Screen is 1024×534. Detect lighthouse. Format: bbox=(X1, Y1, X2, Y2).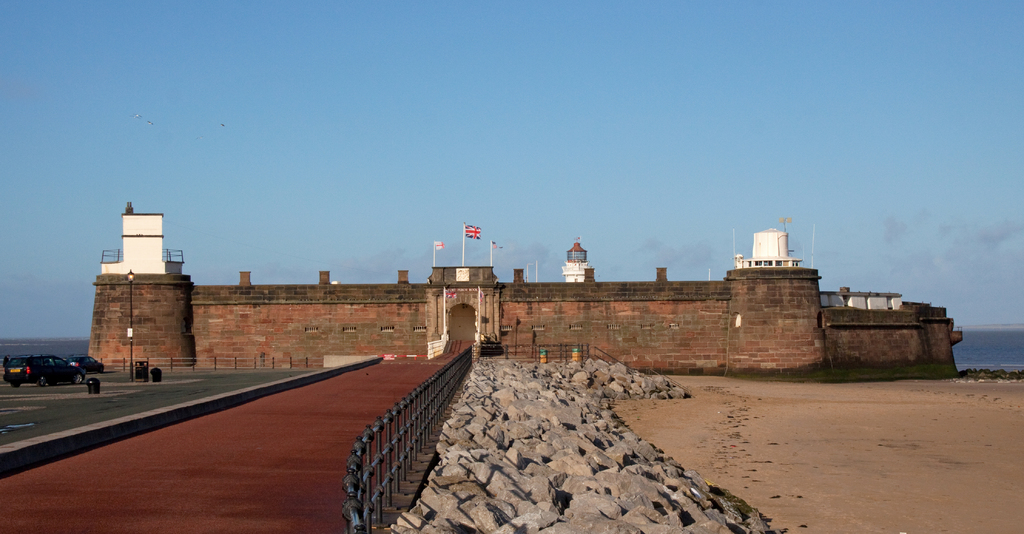
bbox=(561, 237, 594, 283).
